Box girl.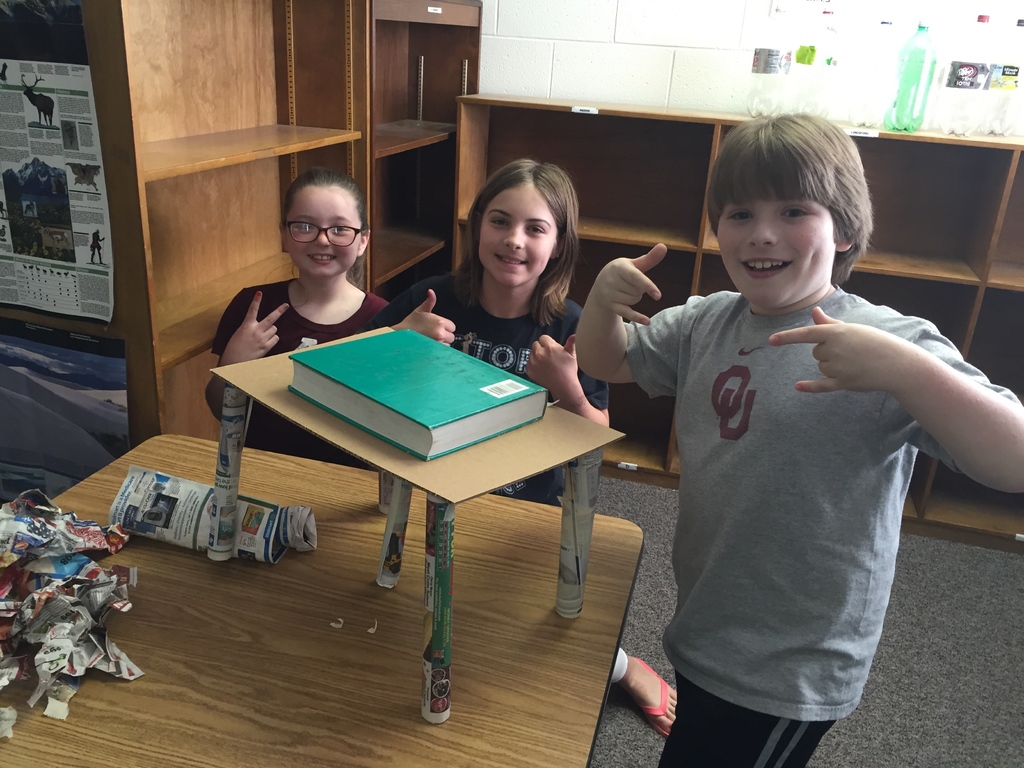
207,171,397,467.
